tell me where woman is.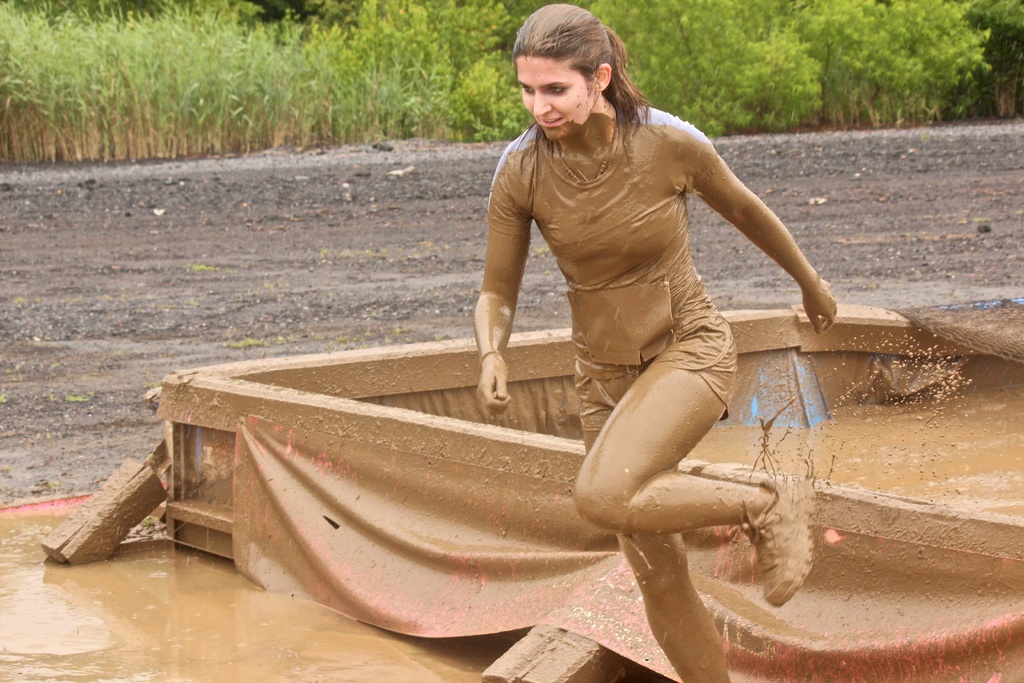
woman is at locate(459, 0, 835, 682).
